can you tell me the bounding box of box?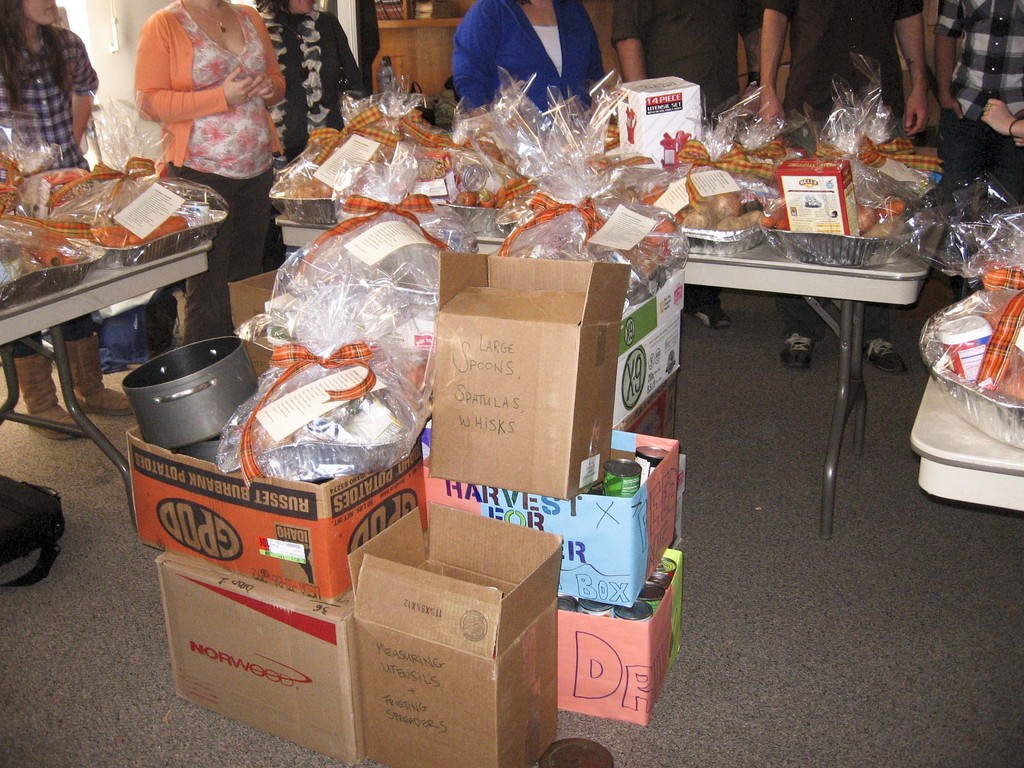
[left=612, top=259, right=689, bottom=430].
